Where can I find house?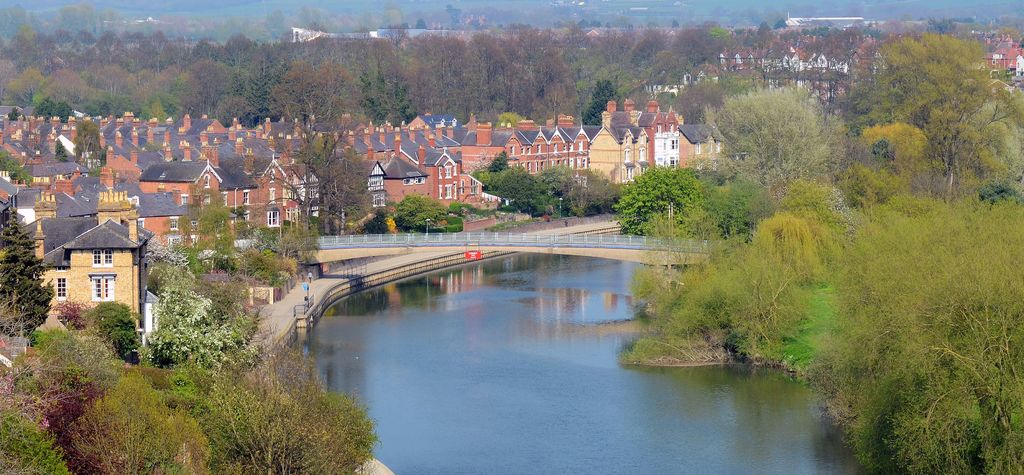
You can find it at 285, 117, 320, 152.
